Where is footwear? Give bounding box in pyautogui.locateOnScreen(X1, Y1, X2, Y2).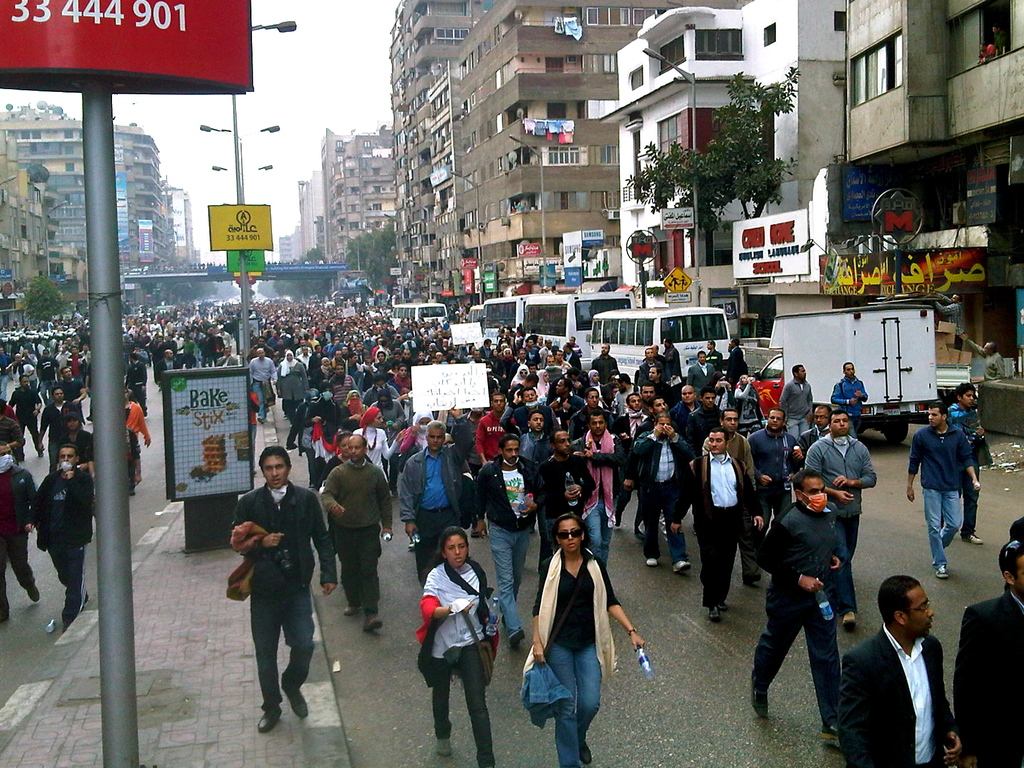
pyautogui.locateOnScreen(744, 576, 762, 580).
